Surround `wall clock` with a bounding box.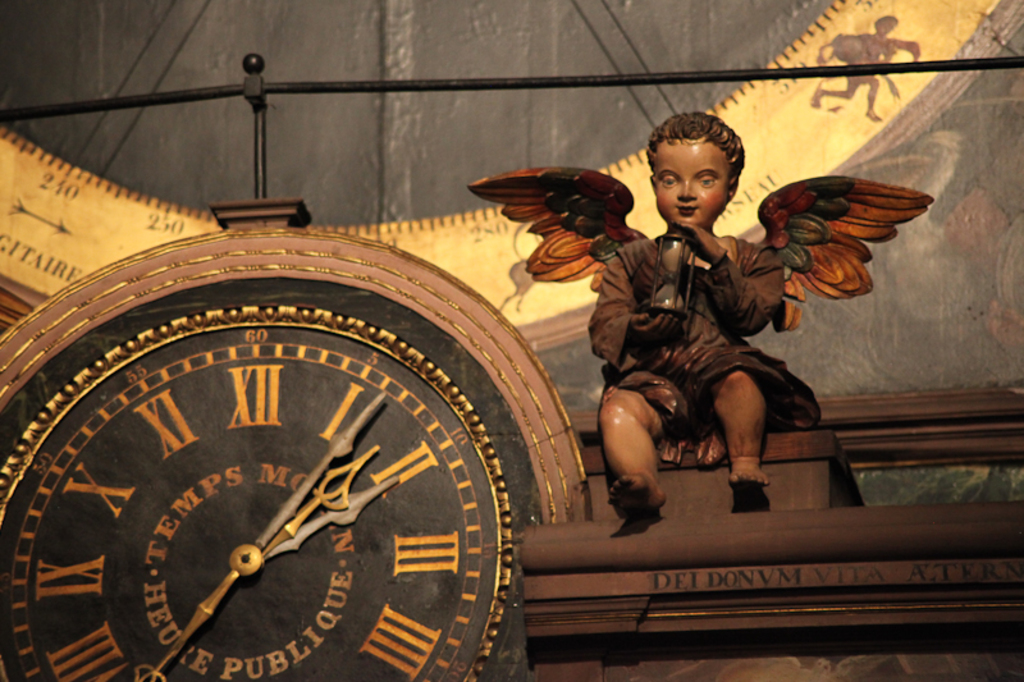
0,270,545,681.
